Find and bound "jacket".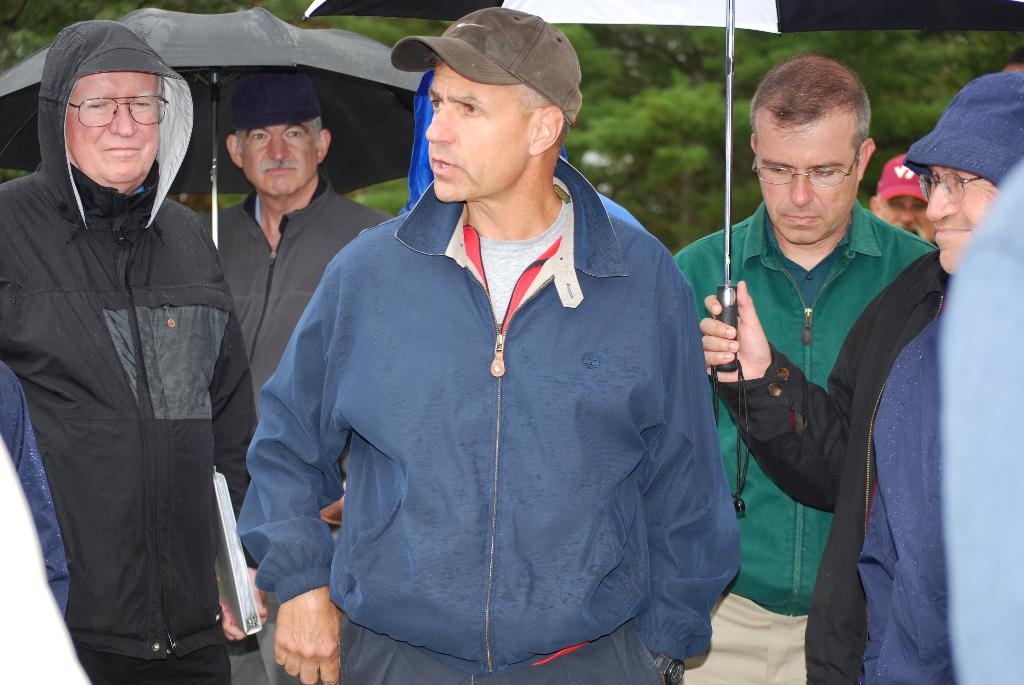
Bound: crop(207, 178, 396, 420).
